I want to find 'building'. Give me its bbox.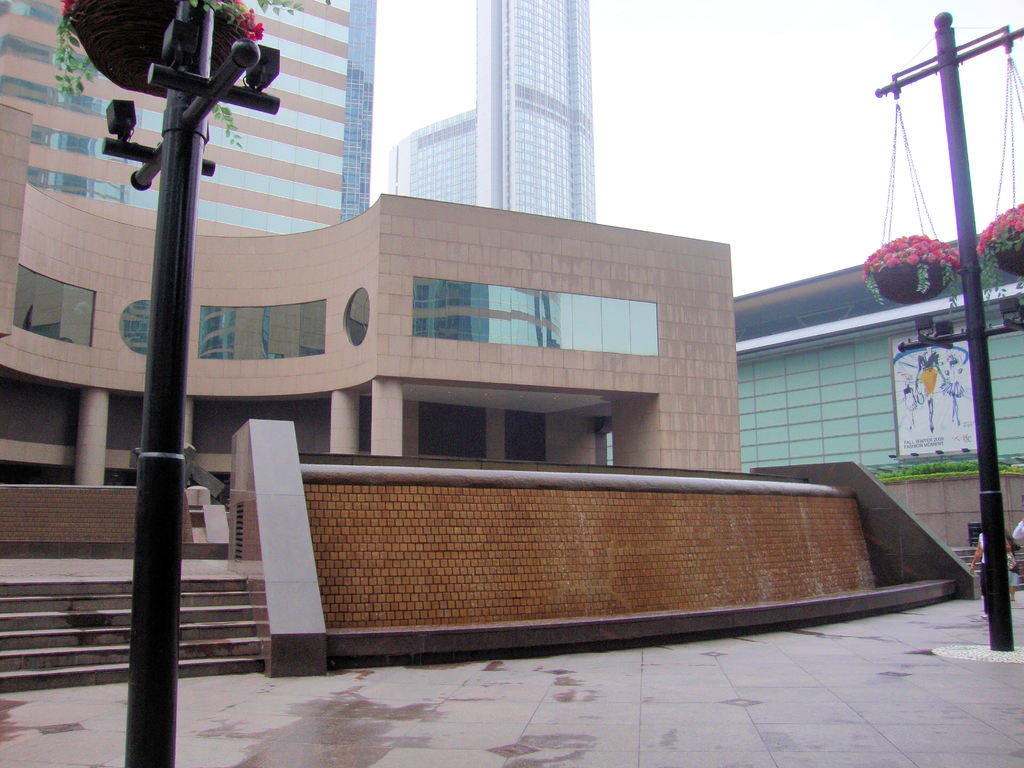
<bbox>0, 0, 378, 236</bbox>.
